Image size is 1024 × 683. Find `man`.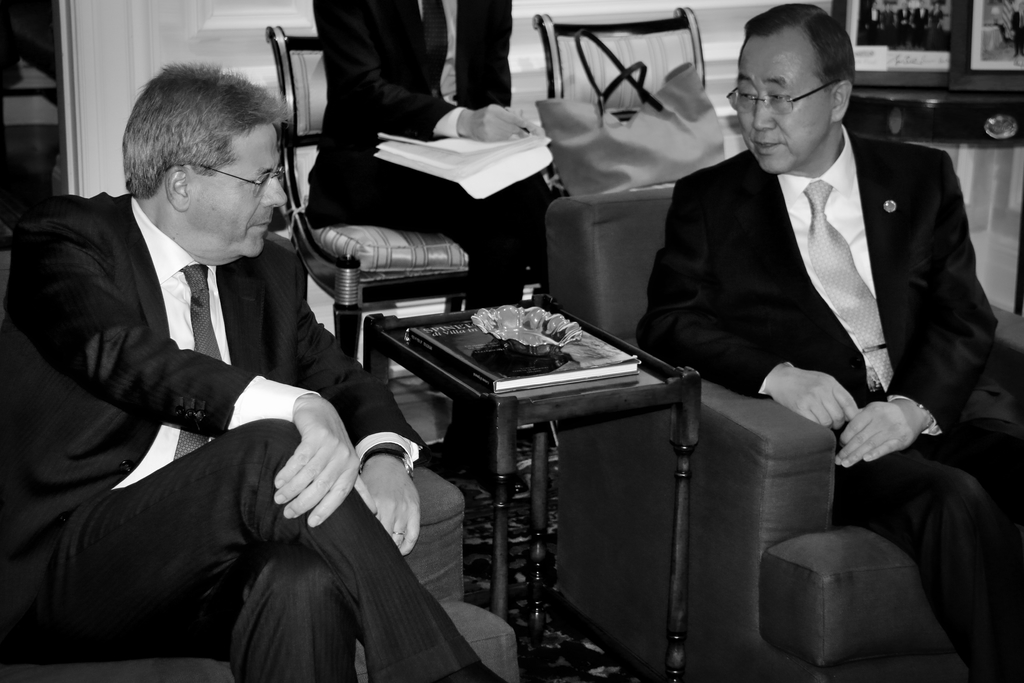
bbox=(309, 0, 567, 308).
